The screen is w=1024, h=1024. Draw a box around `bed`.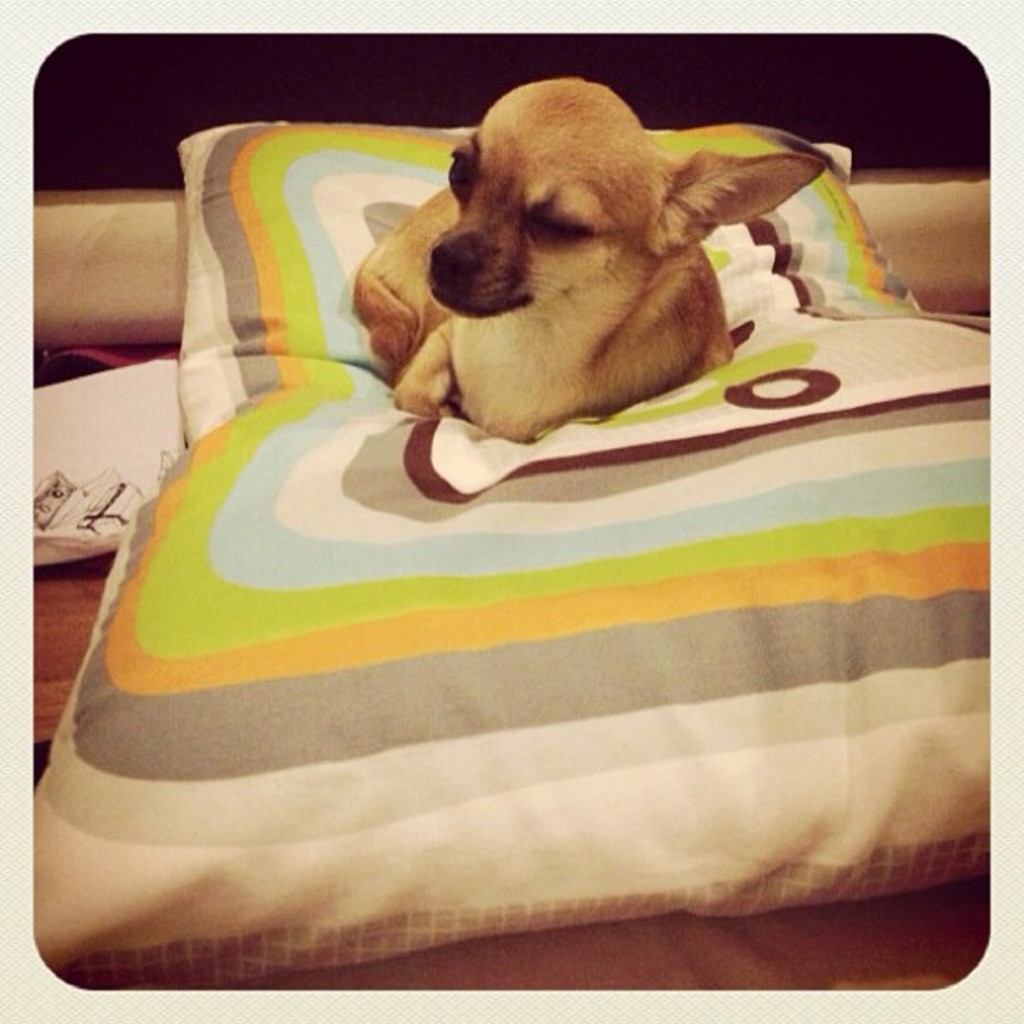
<region>0, 80, 1023, 1023</region>.
